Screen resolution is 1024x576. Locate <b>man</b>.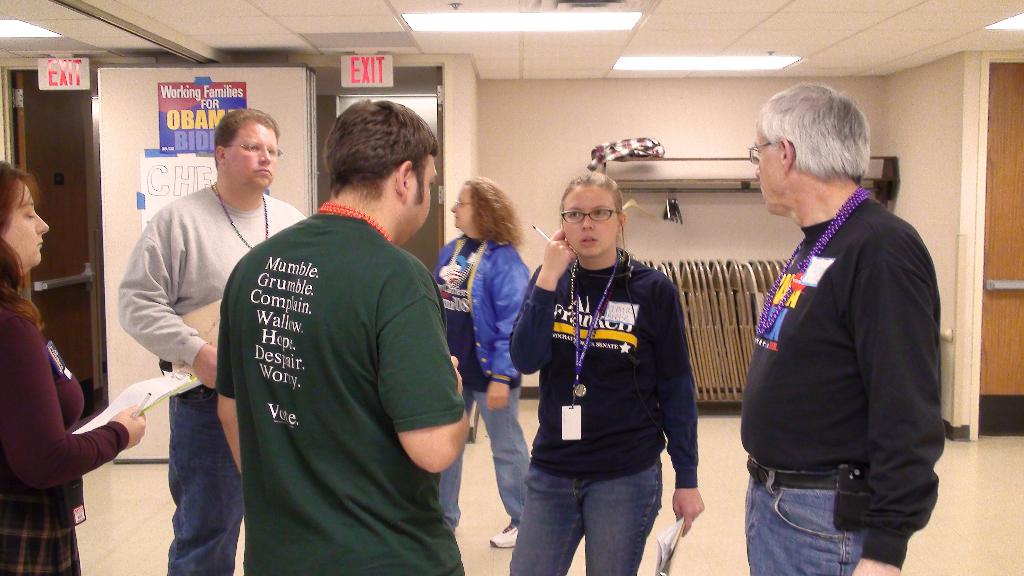
box=[735, 81, 941, 575].
